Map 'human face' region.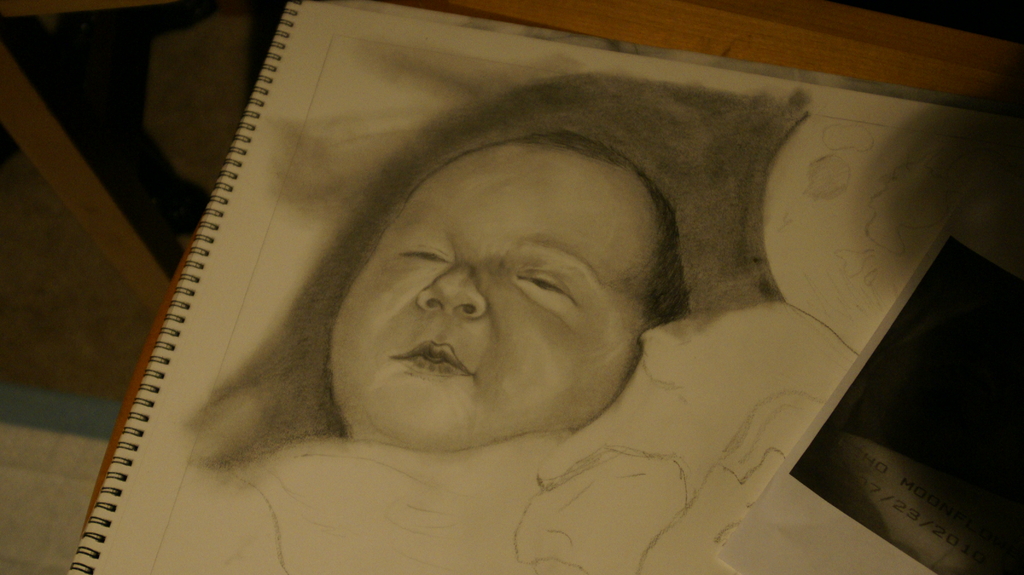
Mapped to {"x1": 328, "y1": 139, "x2": 659, "y2": 452}.
